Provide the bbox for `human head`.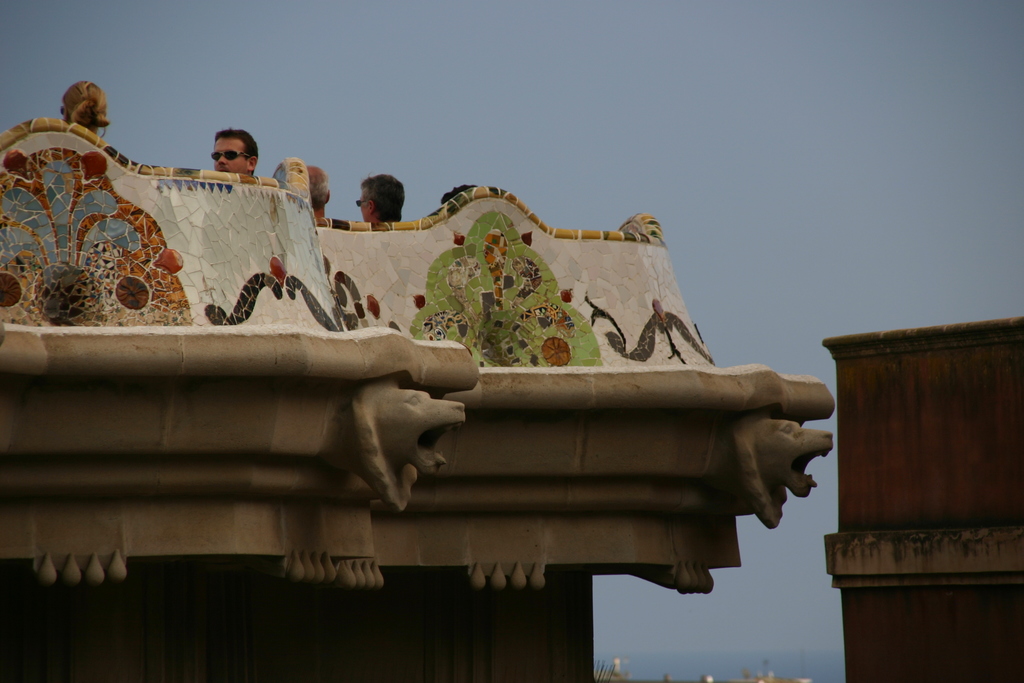
BBox(211, 129, 258, 178).
